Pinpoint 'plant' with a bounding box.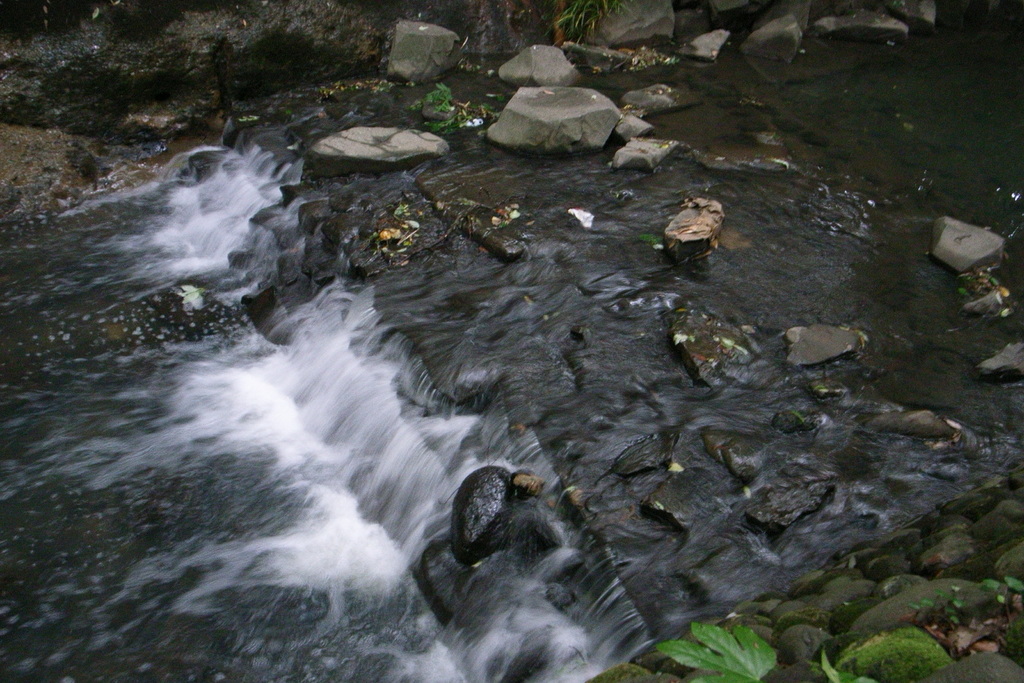
bbox(816, 647, 886, 682).
